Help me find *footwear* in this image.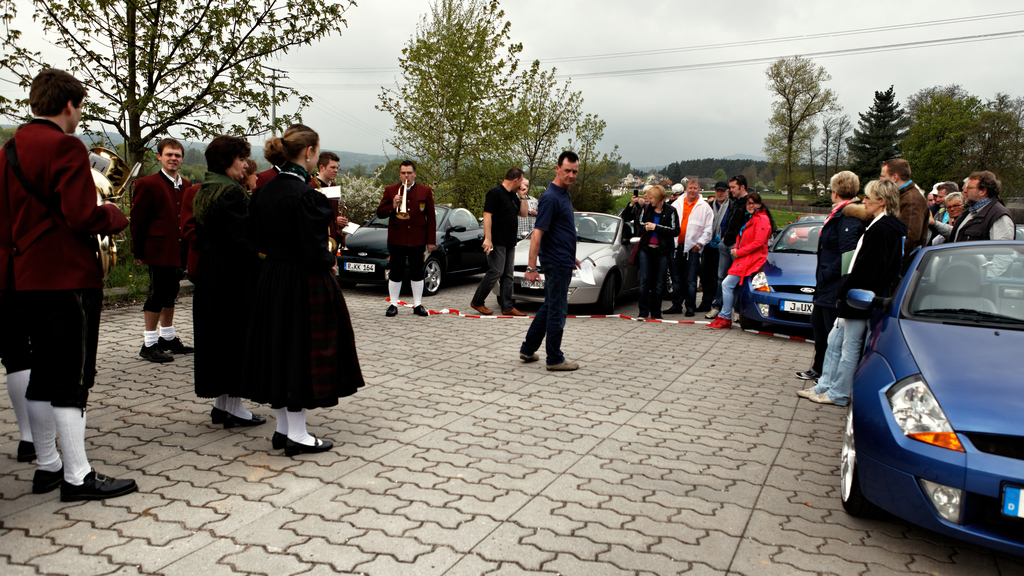
Found it: [417,301,433,317].
